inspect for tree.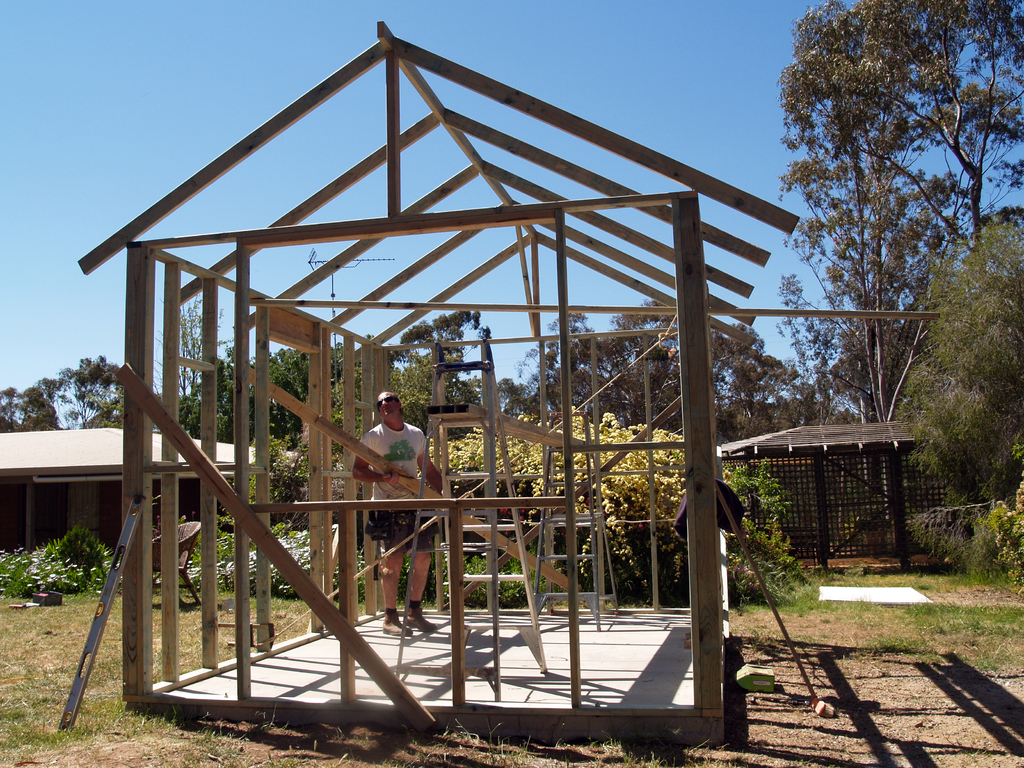
Inspection: pyautogui.locateOnScreen(0, 352, 140, 431).
